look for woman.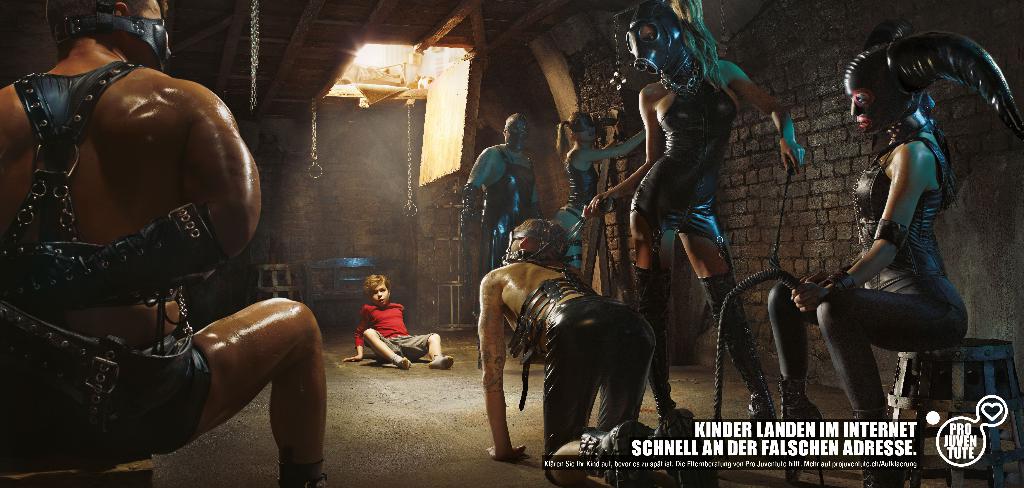
Found: {"x1": 787, "y1": 38, "x2": 995, "y2": 432}.
